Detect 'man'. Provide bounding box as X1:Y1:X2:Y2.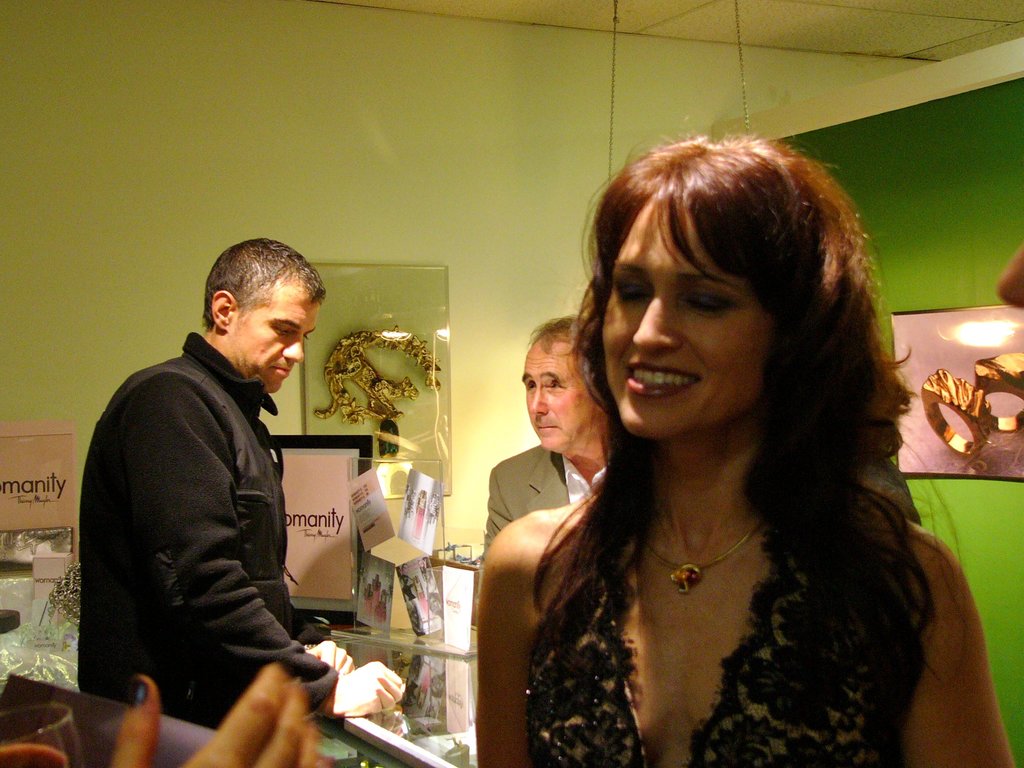
83:244:354:751.
